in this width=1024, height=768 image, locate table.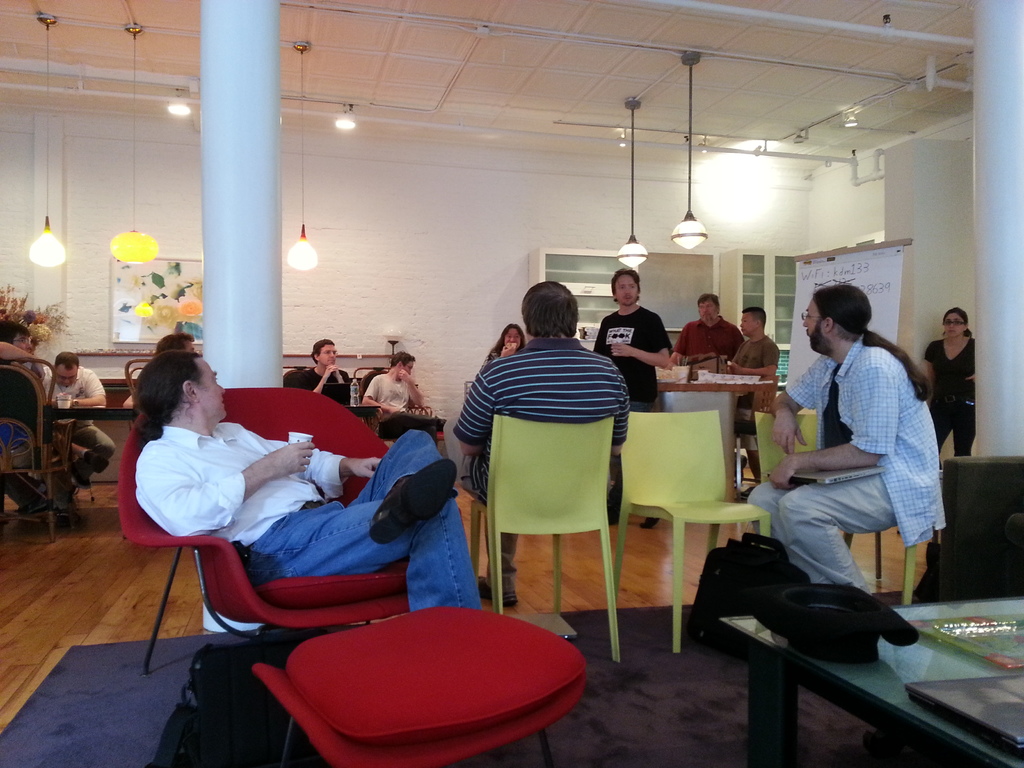
Bounding box: x1=653 y1=369 x2=774 y2=505.
